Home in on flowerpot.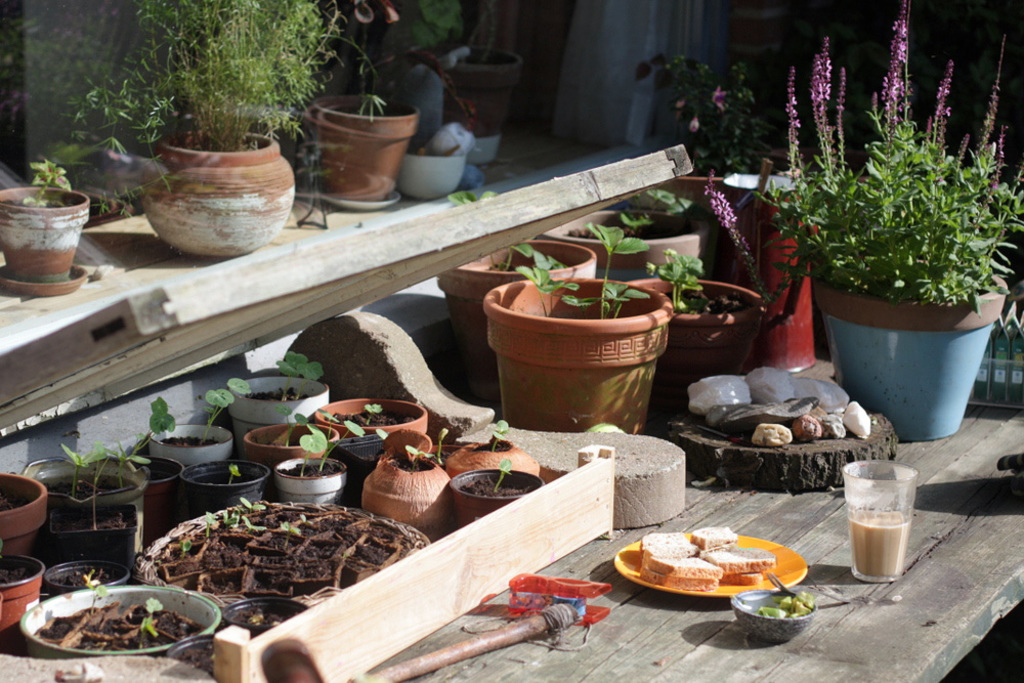
Homed in at bbox=(304, 93, 416, 208).
